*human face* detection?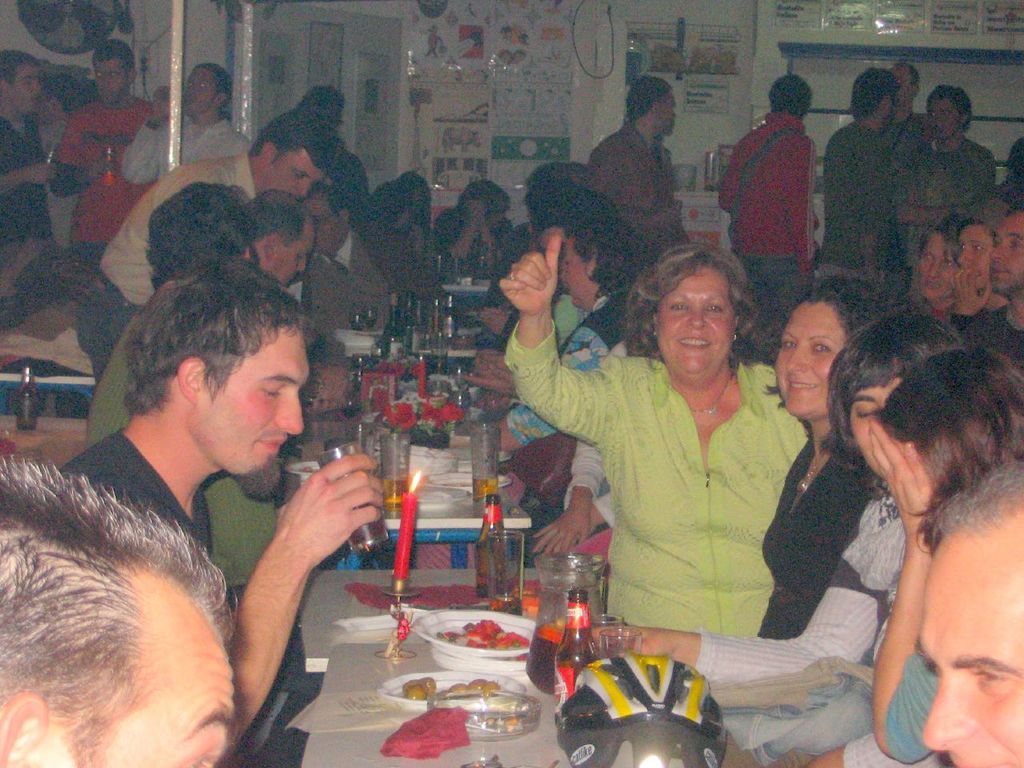
191/324/306/474
